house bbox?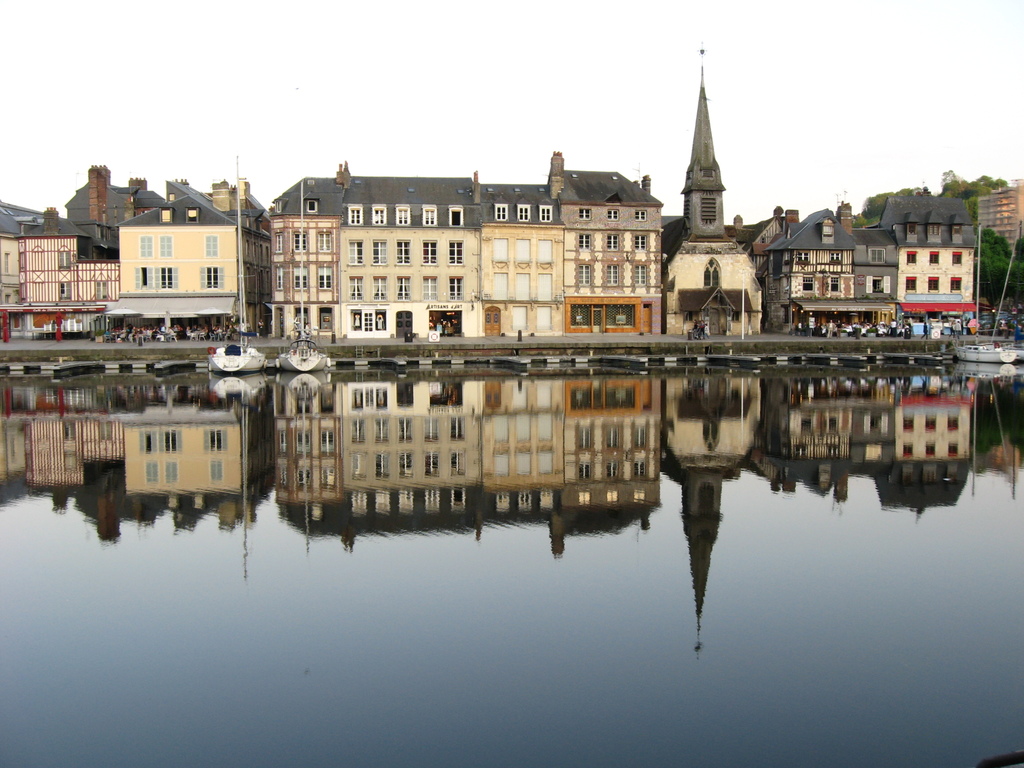
659, 79, 764, 338
